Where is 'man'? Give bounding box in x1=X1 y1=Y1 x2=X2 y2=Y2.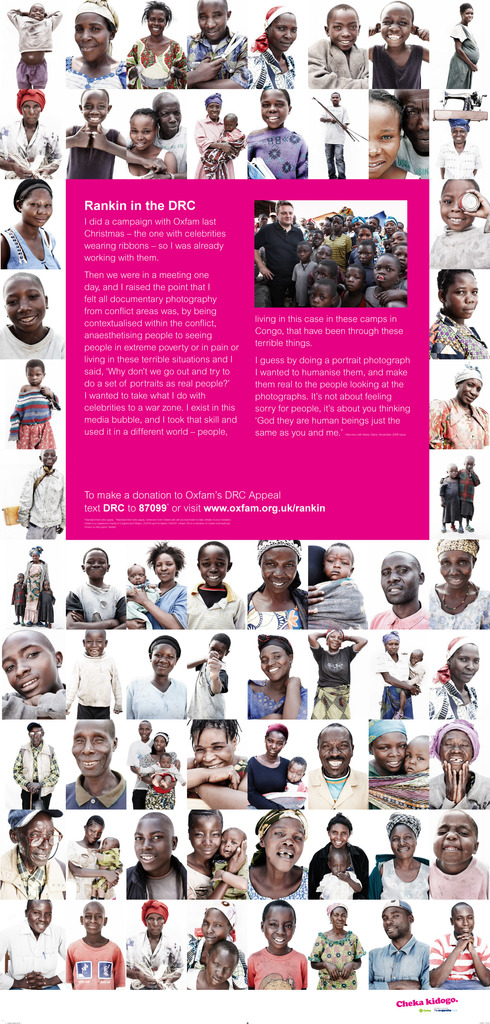
x1=183 y1=0 x2=249 y2=83.
